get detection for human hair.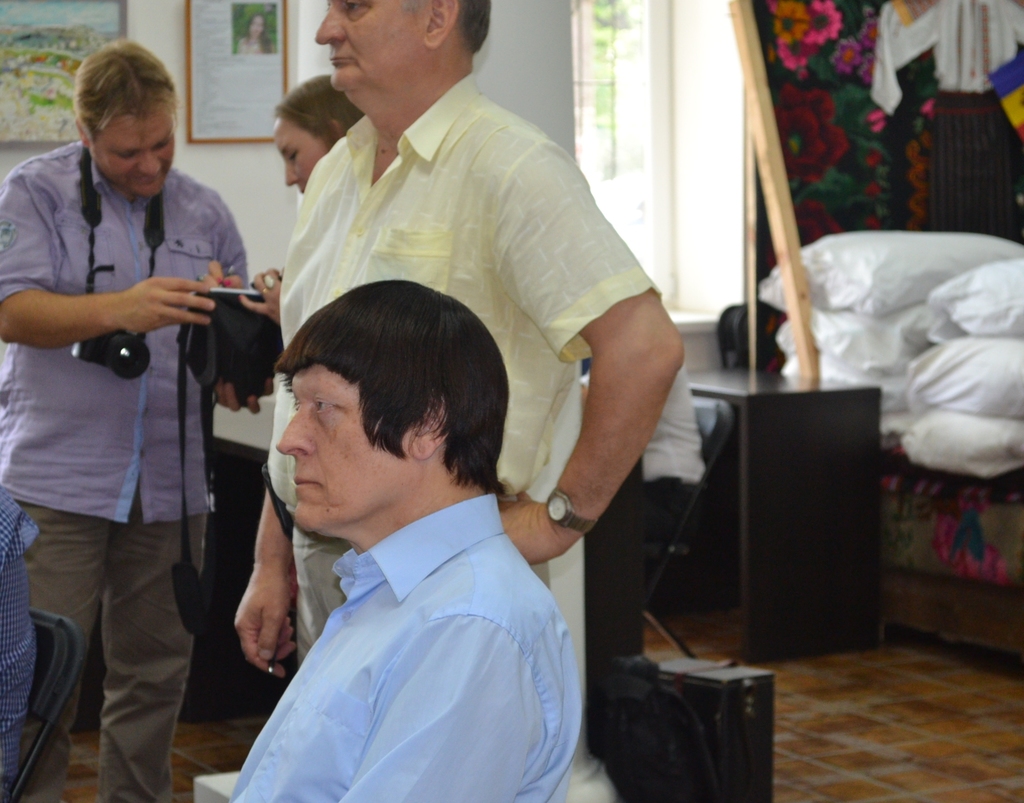
Detection: locate(255, 272, 482, 508).
